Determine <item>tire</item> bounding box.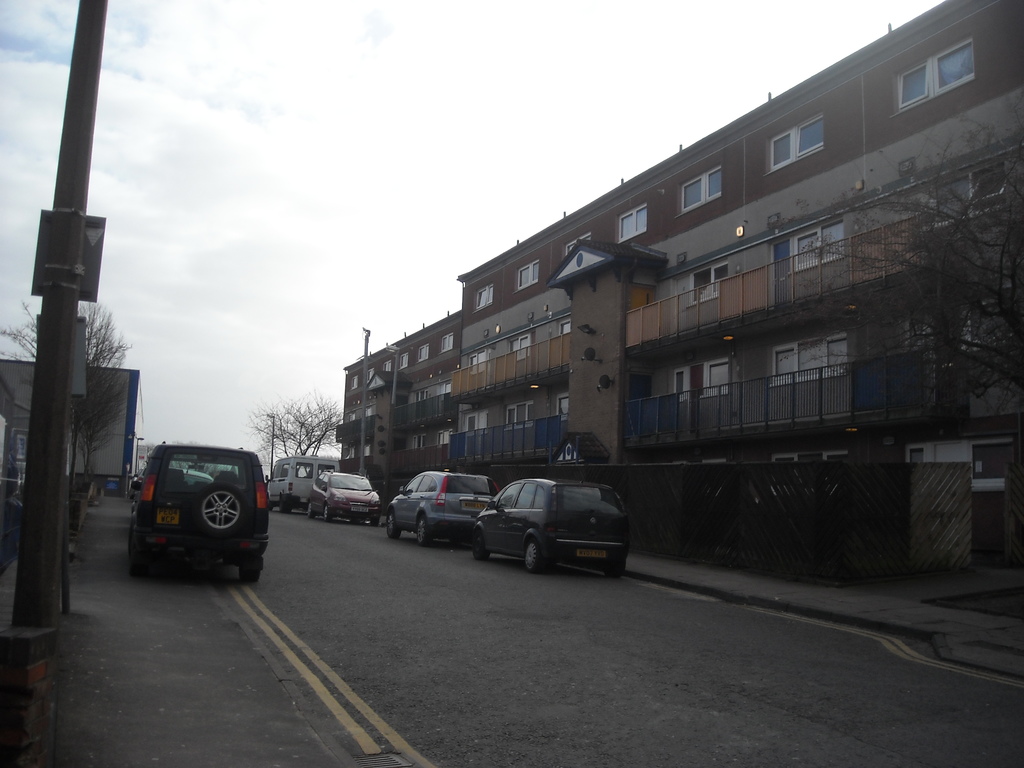
Determined: (left=323, top=505, right=333, bottom=520).
